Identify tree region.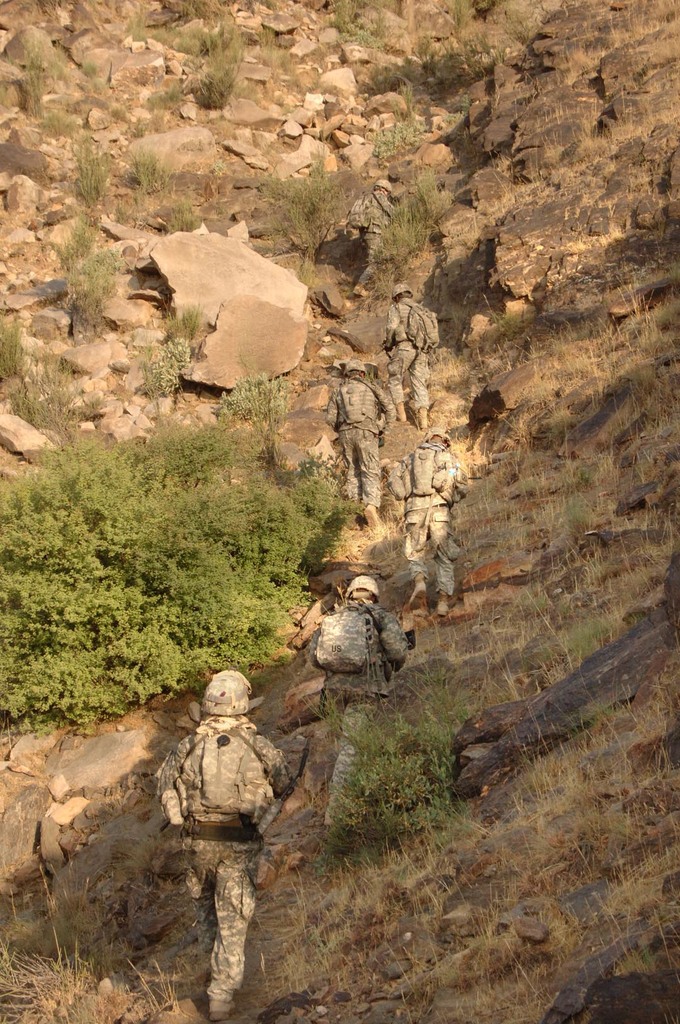
Region: 2, 372, 289, 758.
